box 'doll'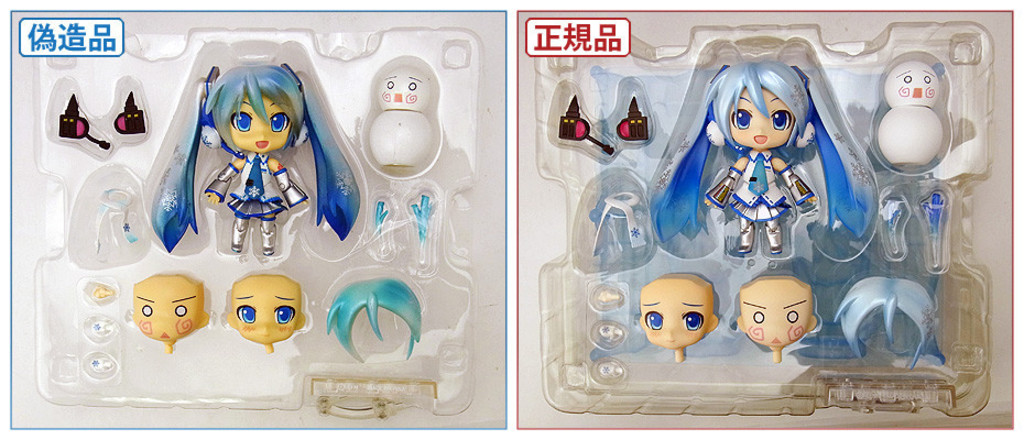
locate(143, 61, 364, 254)
